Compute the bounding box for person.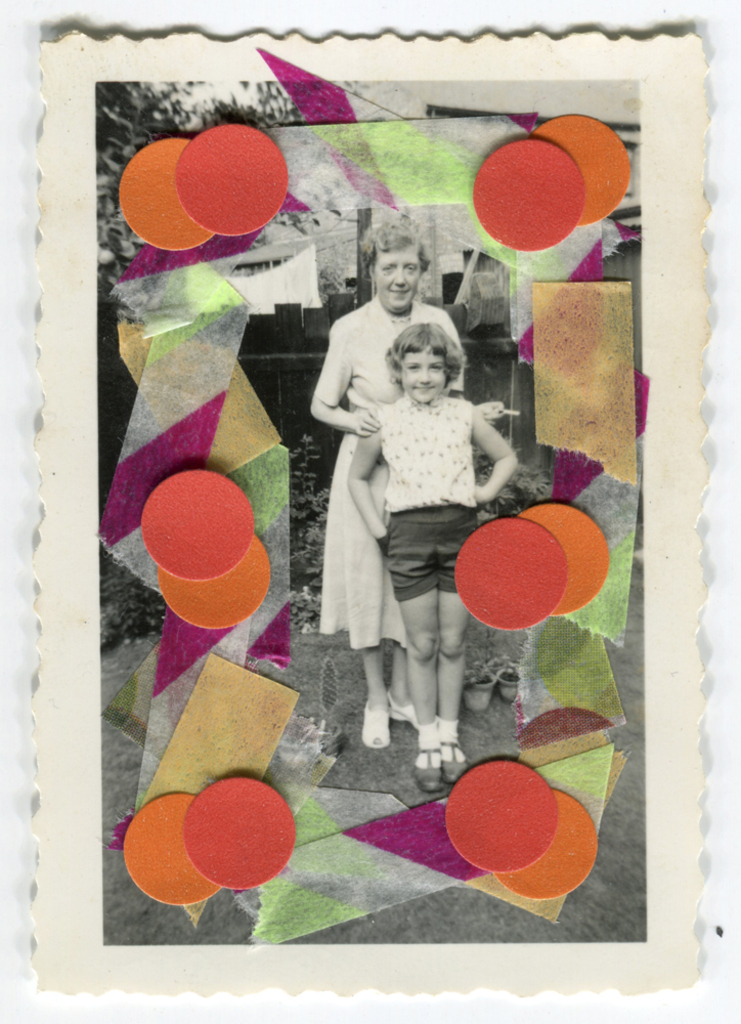
box=[345, 318, 522, 798].
